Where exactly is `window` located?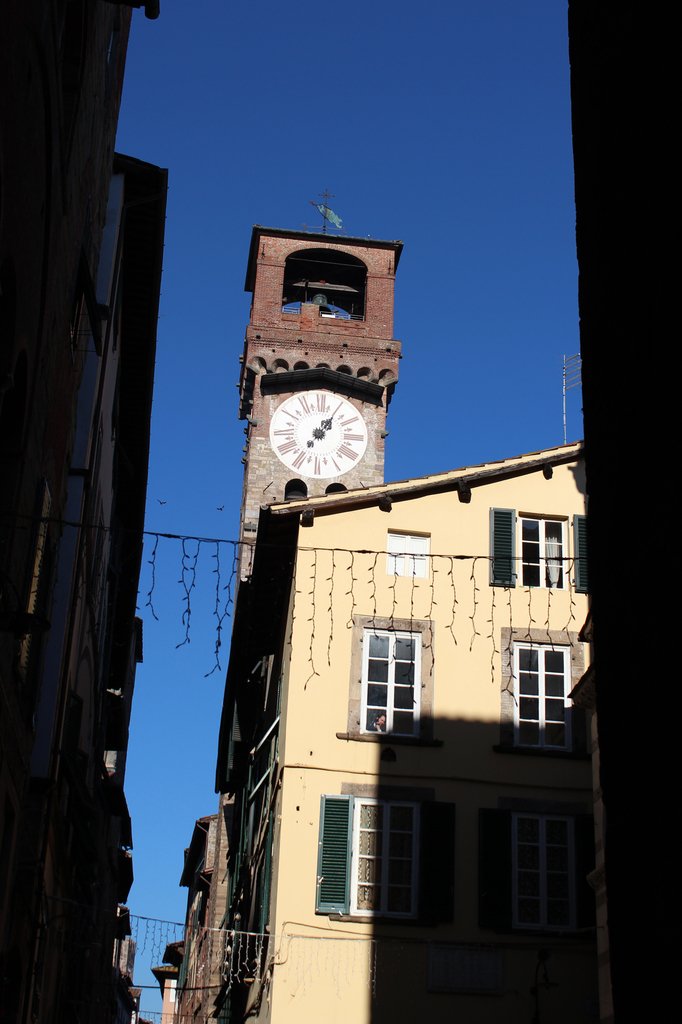
Its bounding box is [385,527,434,579].
